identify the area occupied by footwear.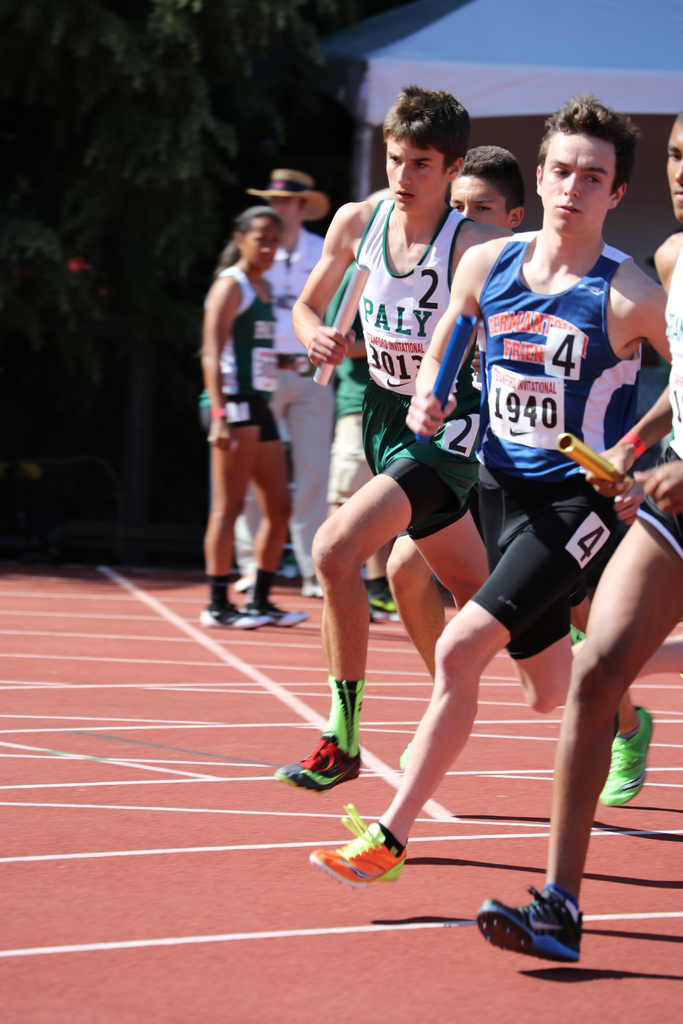
Area: [left=202, top=603, right=265, bottom=627].
